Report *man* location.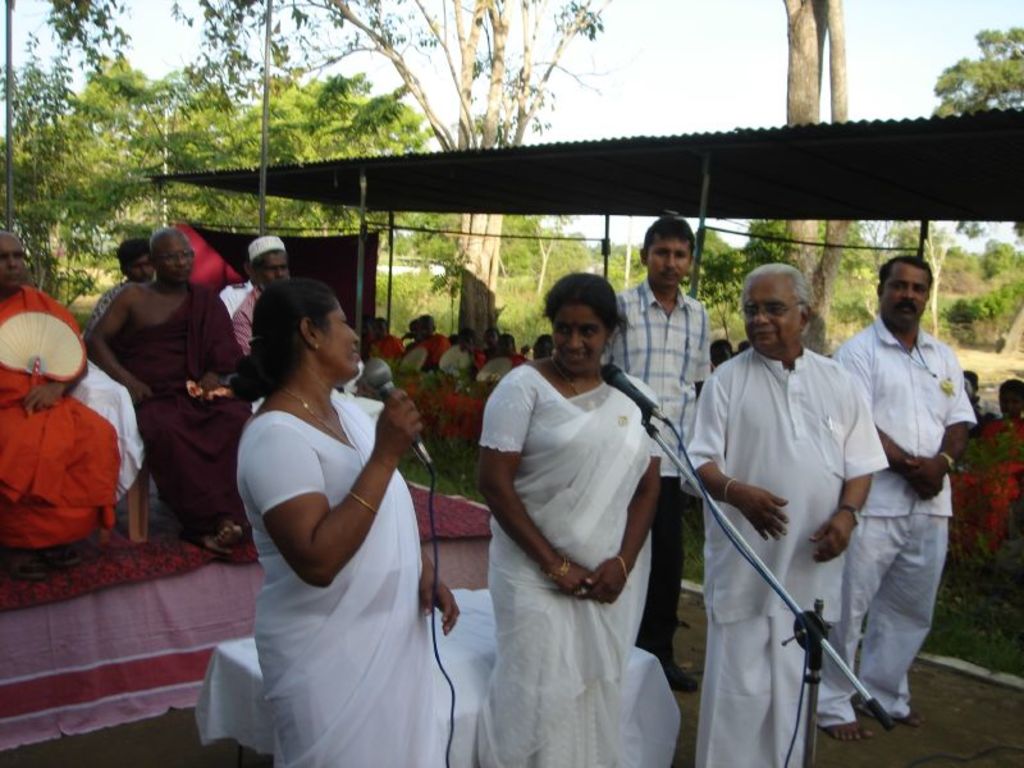
Report: 86 232 252 540.
